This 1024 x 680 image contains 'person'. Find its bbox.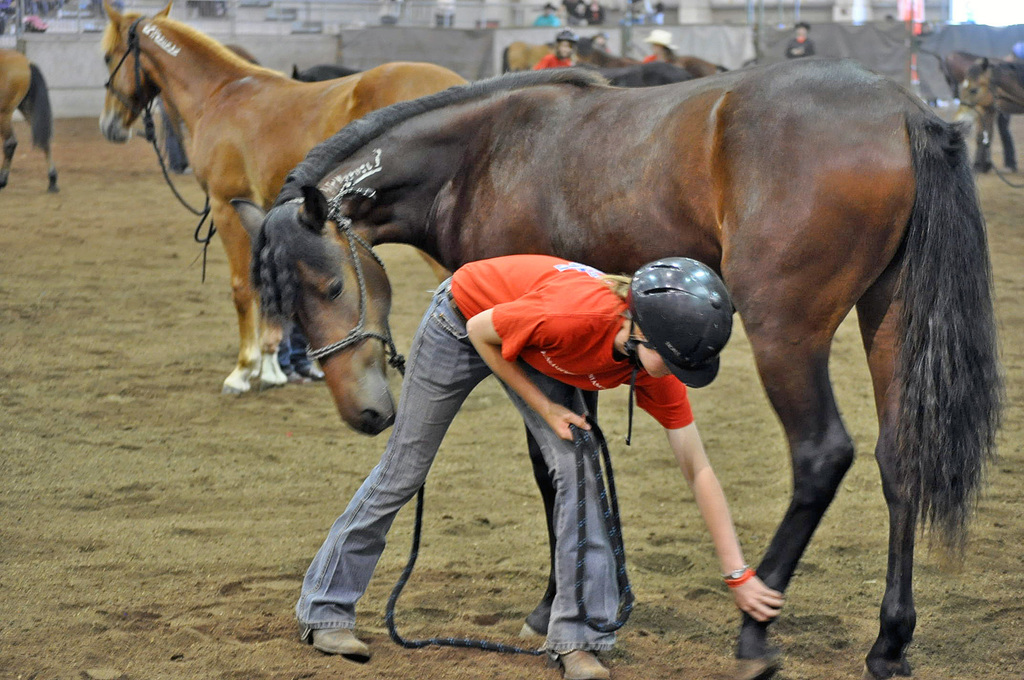
l=644, t=29, r=676, b=67.
